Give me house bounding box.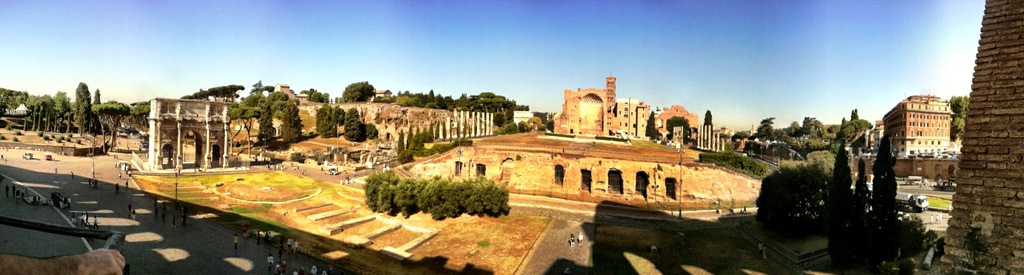
(left=147, top=94, right=236, bottom=171).
